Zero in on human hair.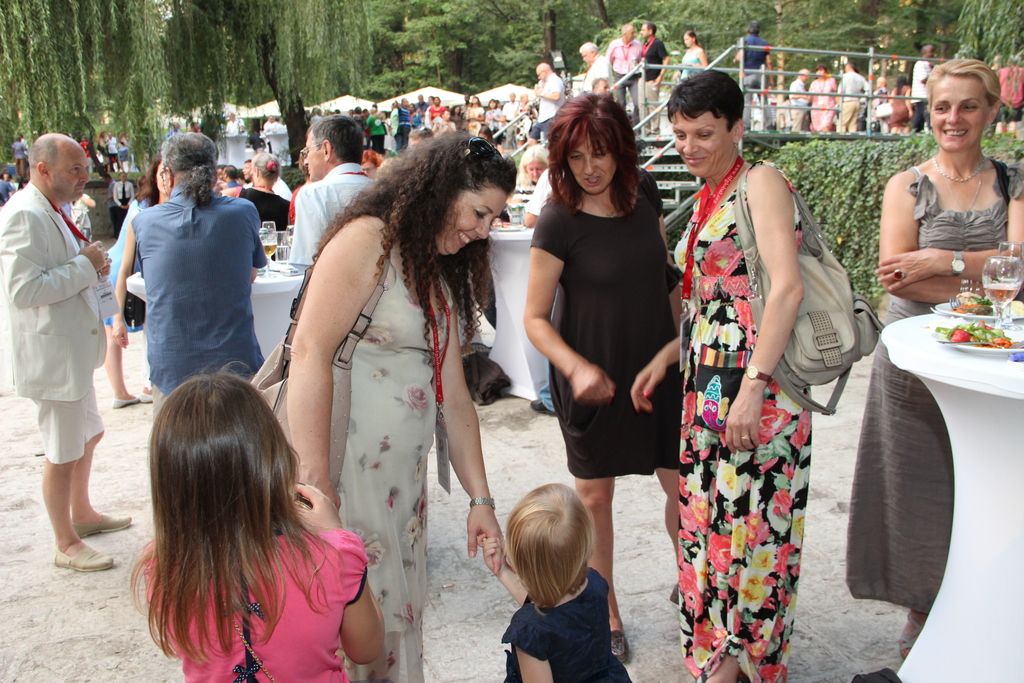
Zeroed in: left=926, top=56, right=1005, bottom=114.
